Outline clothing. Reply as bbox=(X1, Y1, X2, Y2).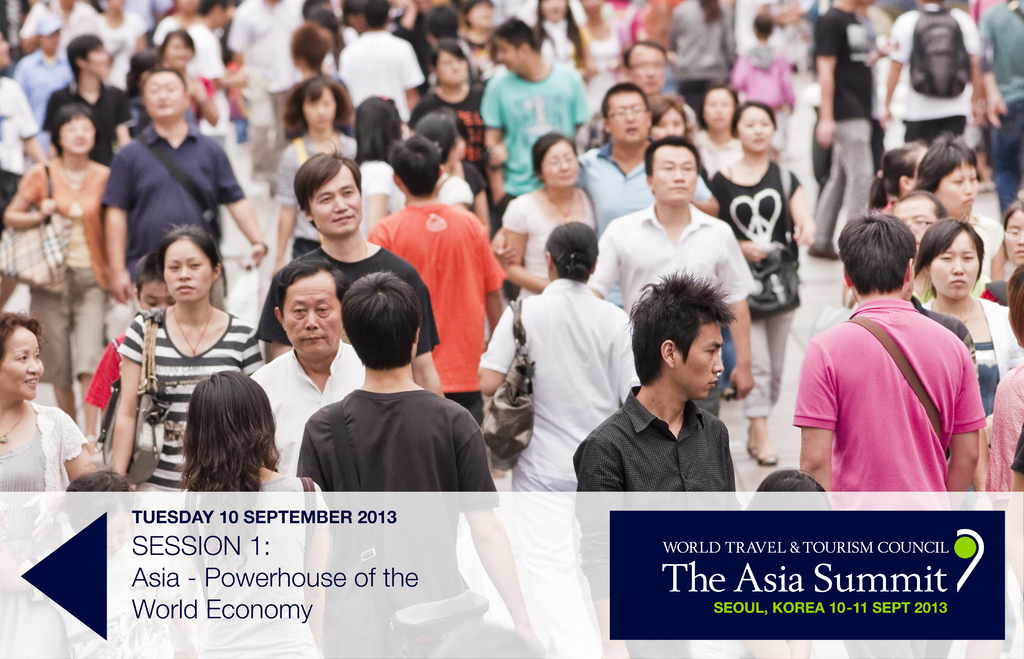
bbox=(918, 295, 1023, 429).
